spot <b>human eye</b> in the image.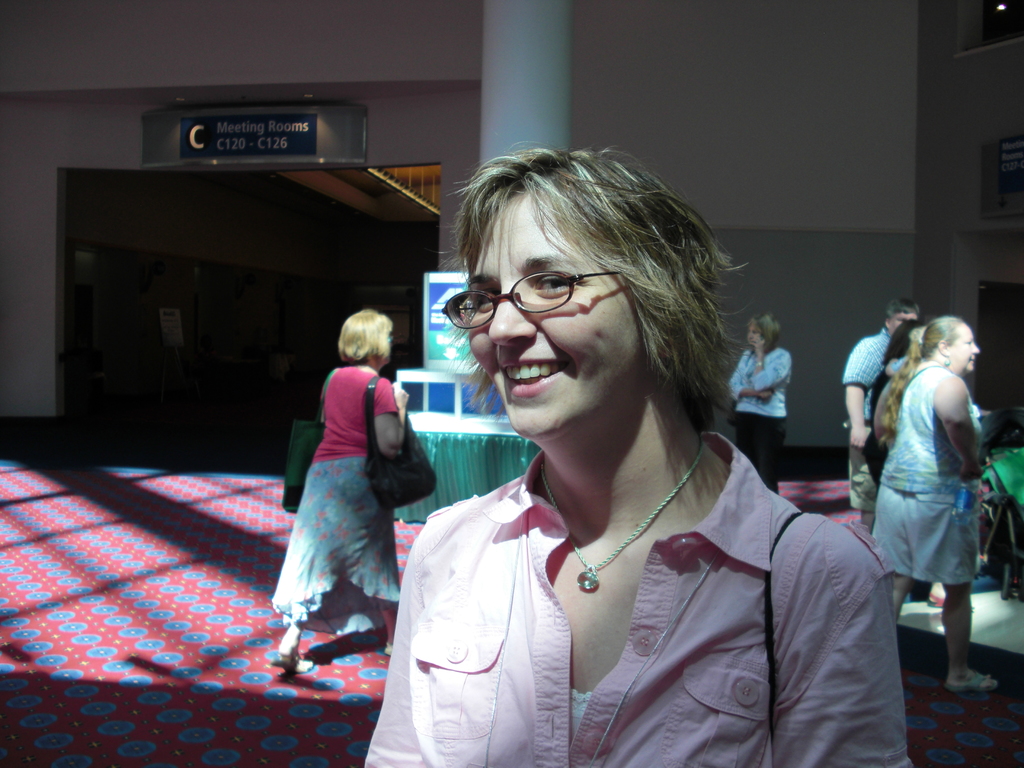
<b>human eye</b> found at left=473, top=286, right=501, bottom=313.
